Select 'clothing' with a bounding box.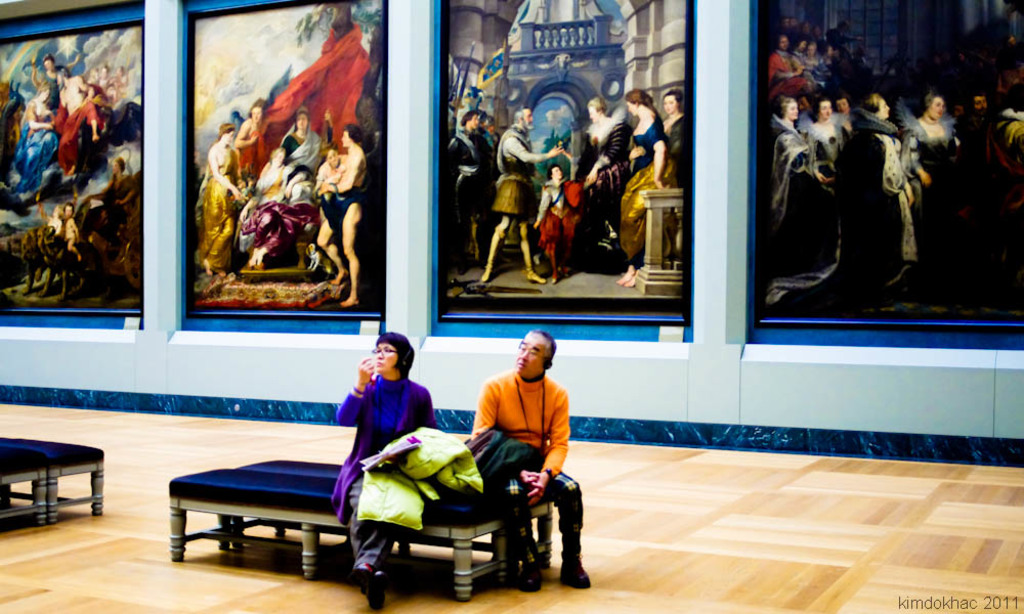
{"left": 199, "top": 167, "right": 243, "bottom": 268}.
